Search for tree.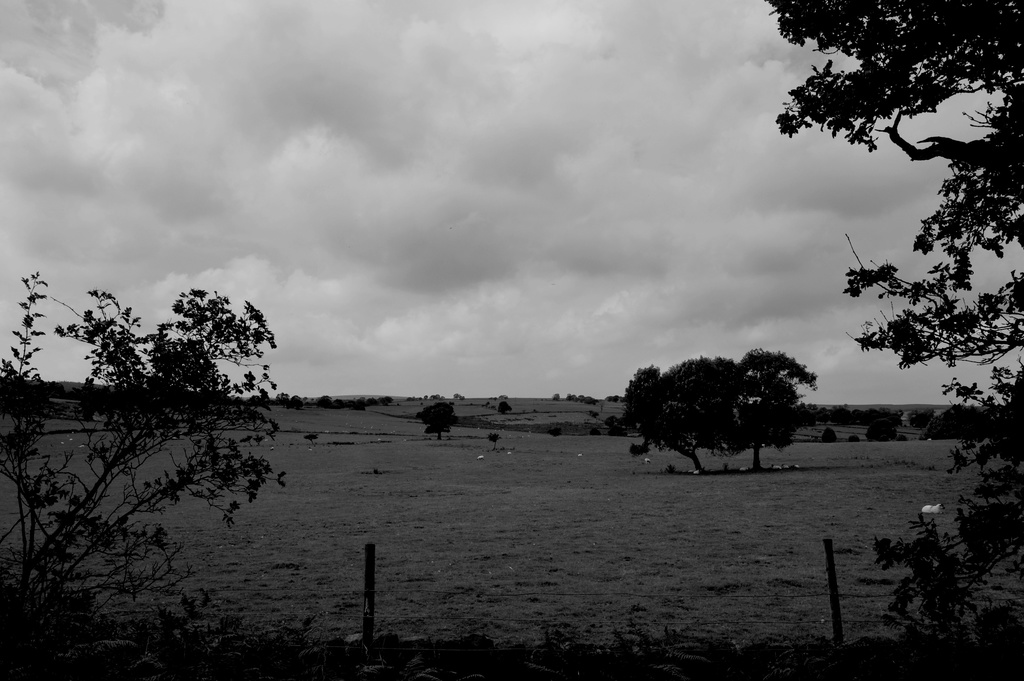
Found at <box>414,399,458,439</box>.
